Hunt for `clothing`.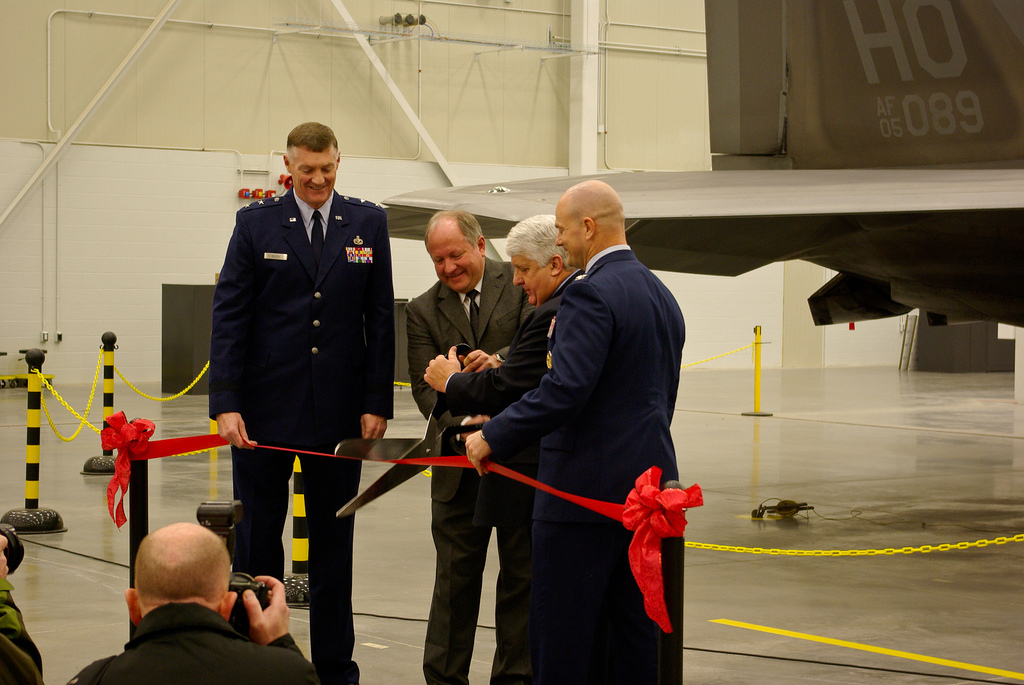
Hunted down at 0:589:44:684.
